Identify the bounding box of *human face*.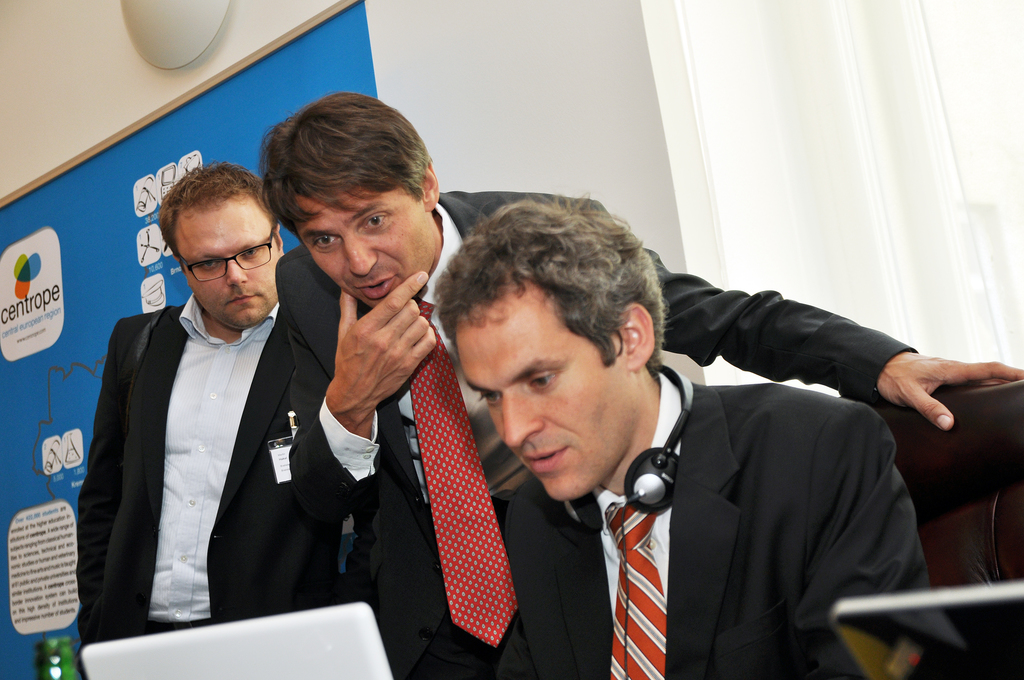
456:280:640:501.
